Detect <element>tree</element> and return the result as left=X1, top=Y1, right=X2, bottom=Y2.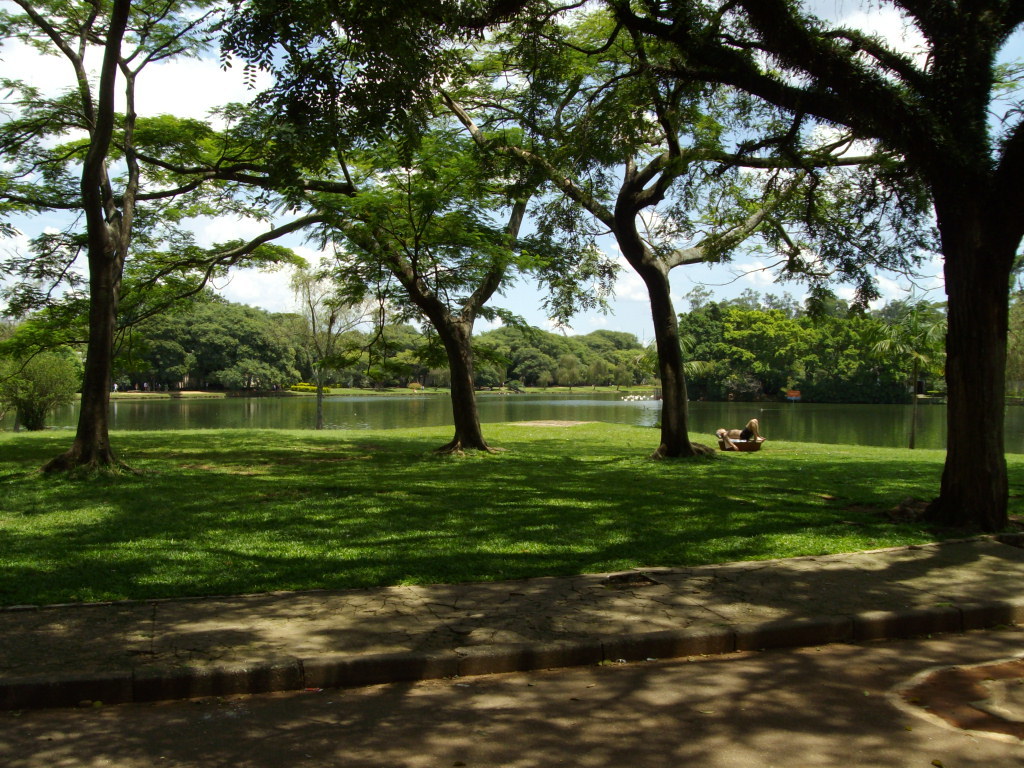
left=685, top=349, right=747, bottom=396.
